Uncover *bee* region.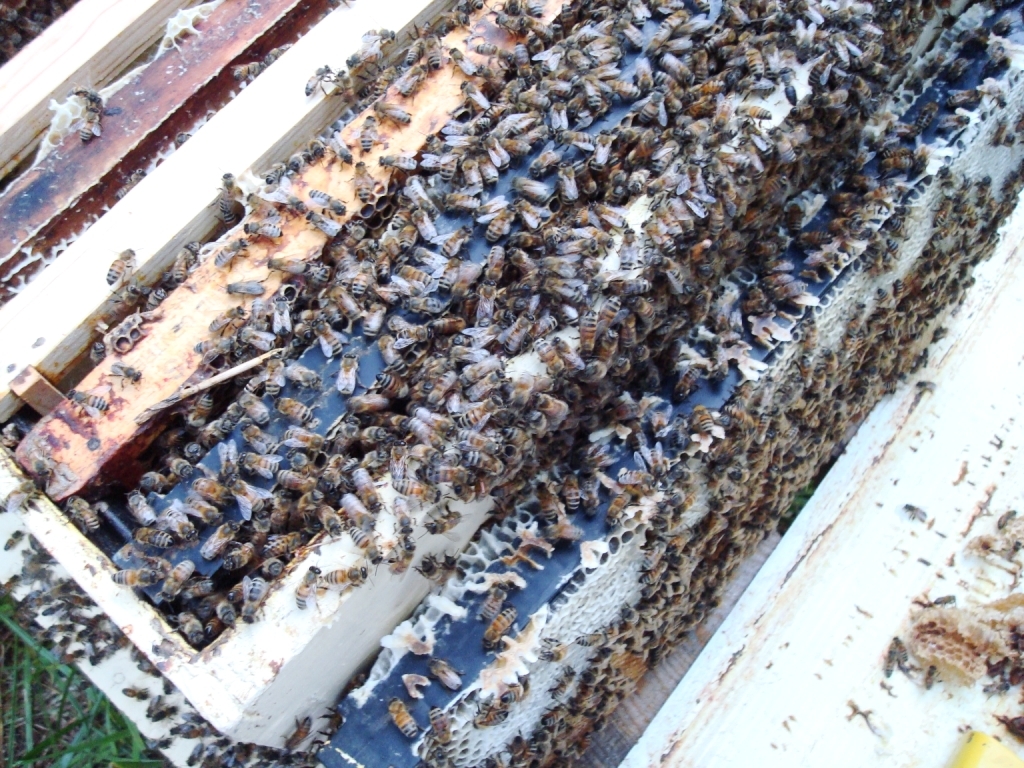
Uncovered: <region>507, 177, 550, 204</region>.
